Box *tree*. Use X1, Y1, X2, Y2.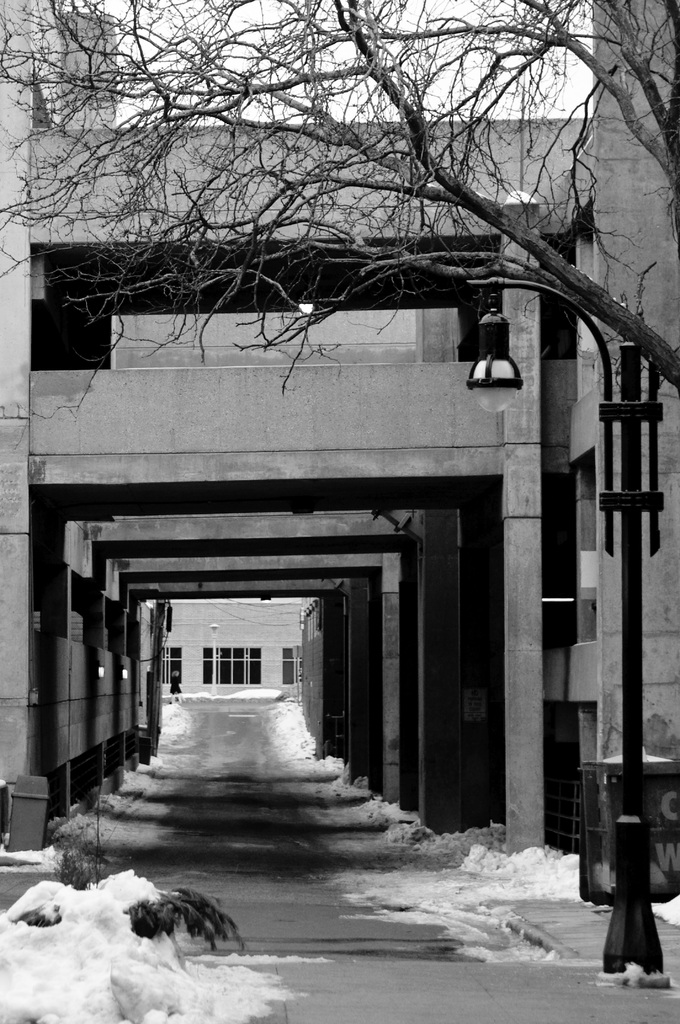
0, 28, 679, 902.
